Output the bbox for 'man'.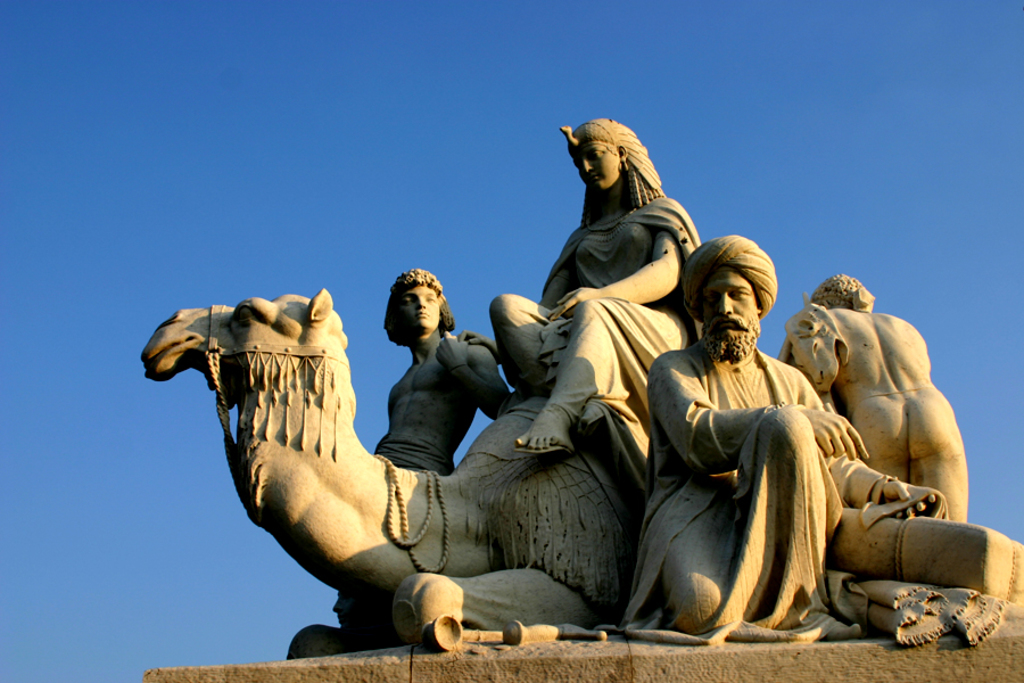
box(332, 587, 357, 625).
